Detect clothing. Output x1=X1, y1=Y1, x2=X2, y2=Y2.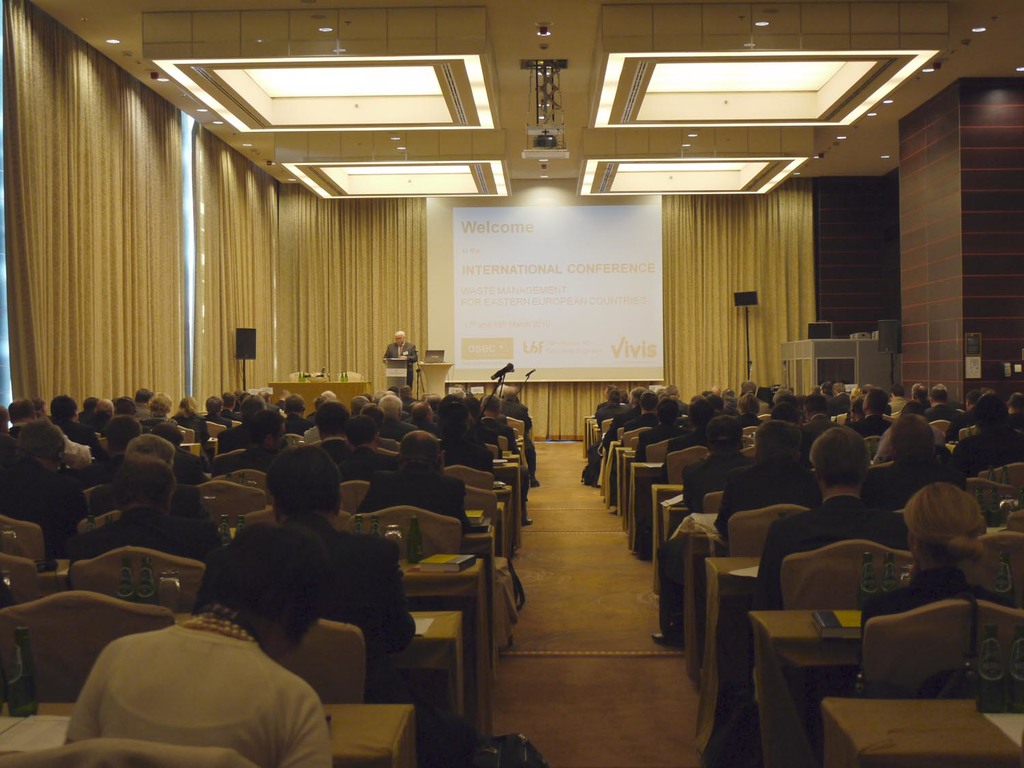
x1=80, y1=475, x2=218, y2=522.
